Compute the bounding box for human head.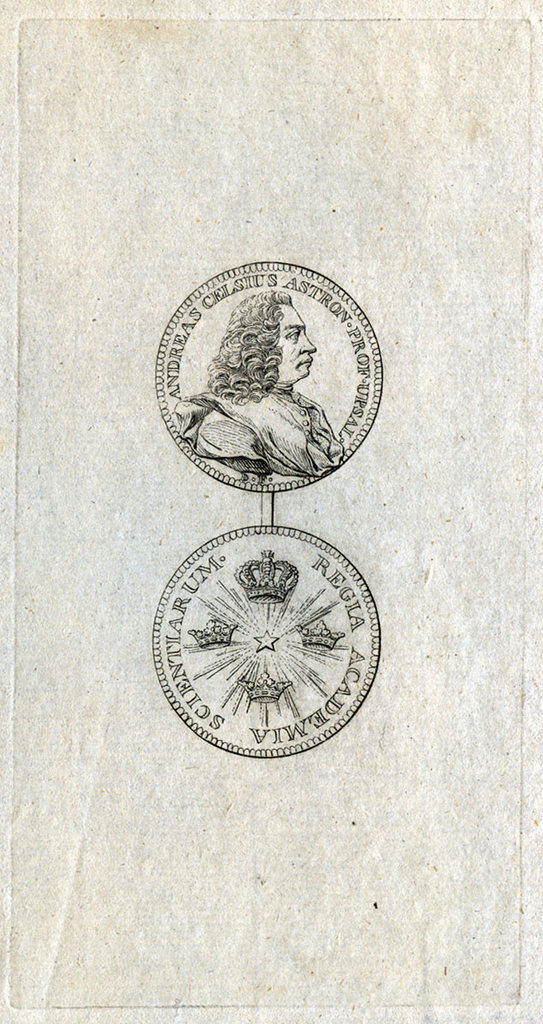
[x1=217, y1=286, x2=317, y2=388].
